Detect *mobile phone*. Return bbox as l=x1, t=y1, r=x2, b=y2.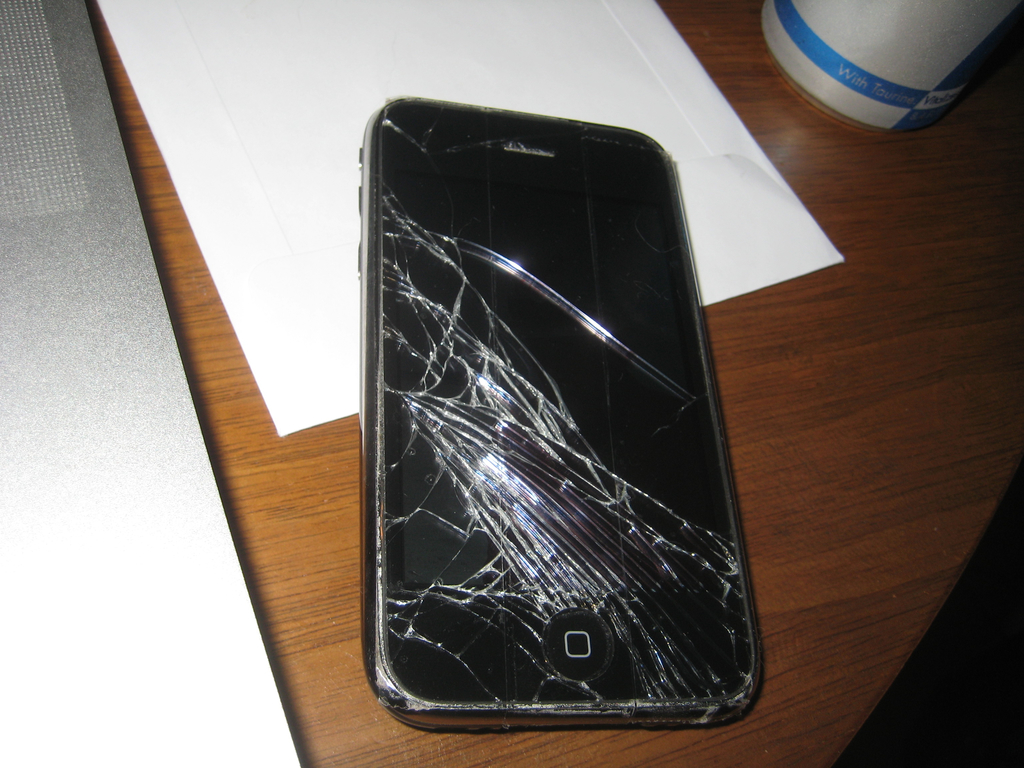
l=319, t=84, r=748, b=726.
